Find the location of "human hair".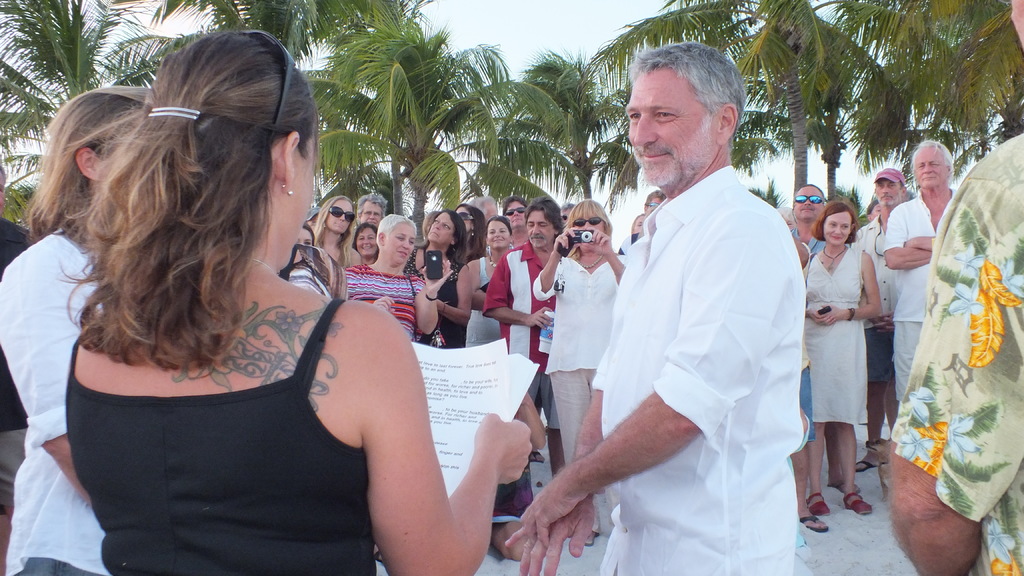
Location: 626/40/746/157.
